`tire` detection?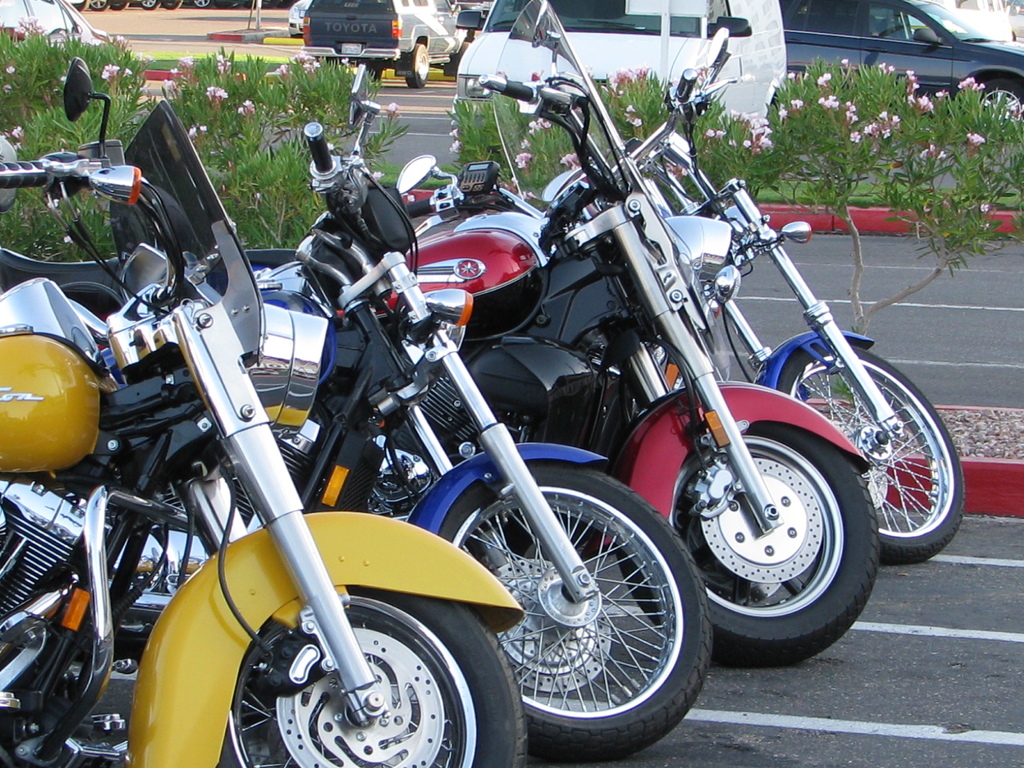
l=406, t=44, r=429, b=88
